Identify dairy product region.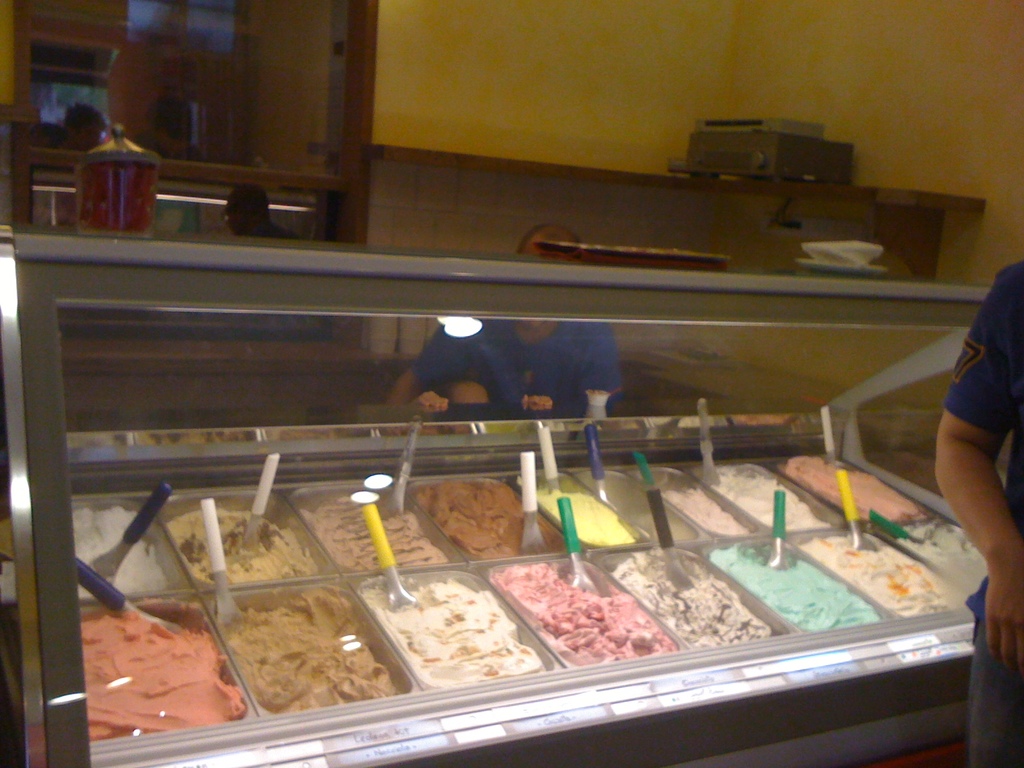
Region: <bbox>75, 590, 244, 751</bbox>.
